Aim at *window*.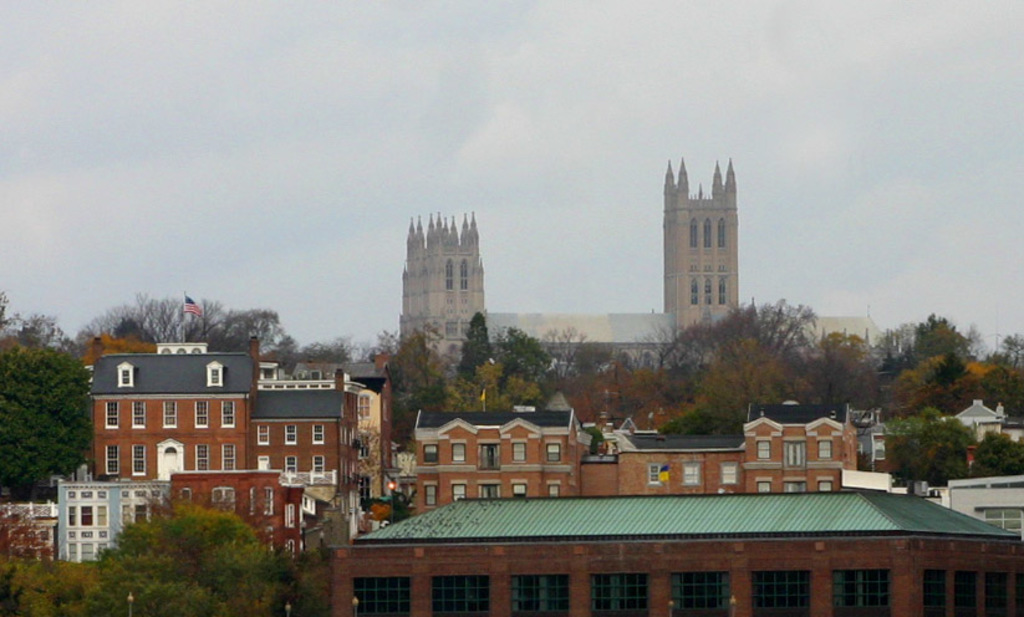
Aimed at 310:425:323:447.
